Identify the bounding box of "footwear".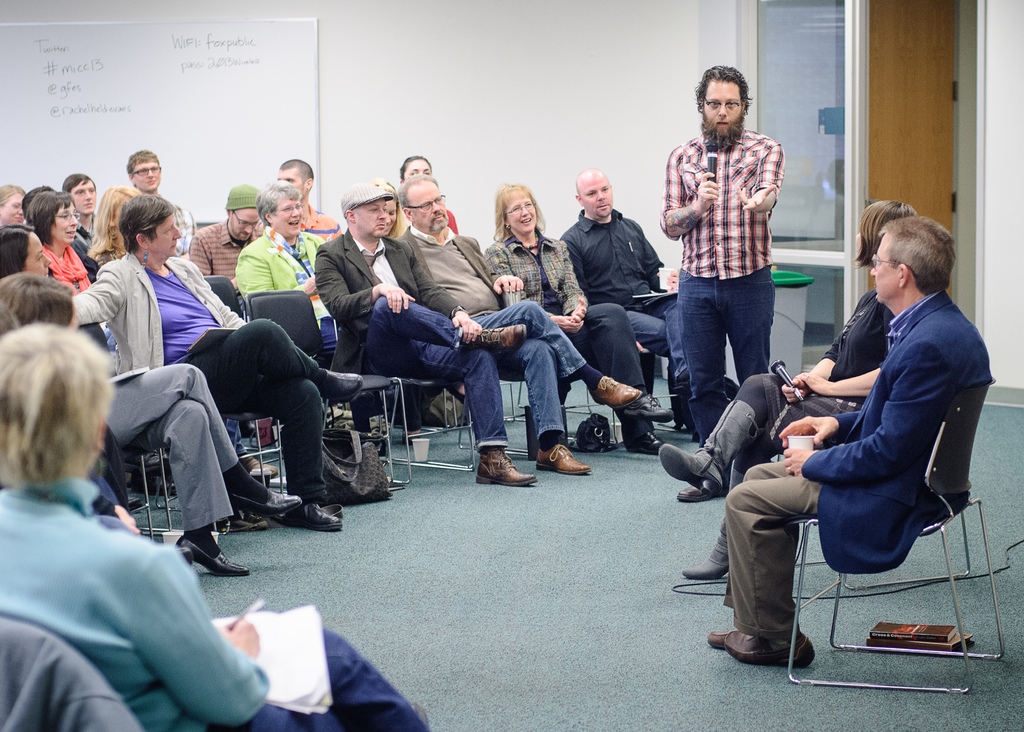
Rect(230, 482, 300, 516).
